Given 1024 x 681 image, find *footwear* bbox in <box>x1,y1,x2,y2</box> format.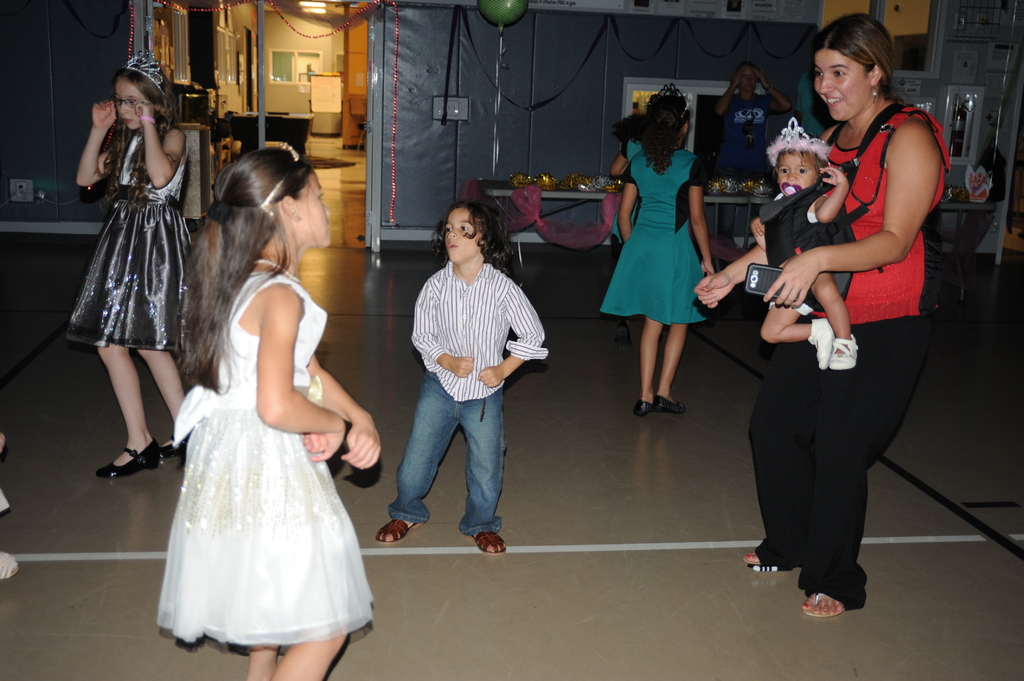
<box>653,396,687,413</box>.
